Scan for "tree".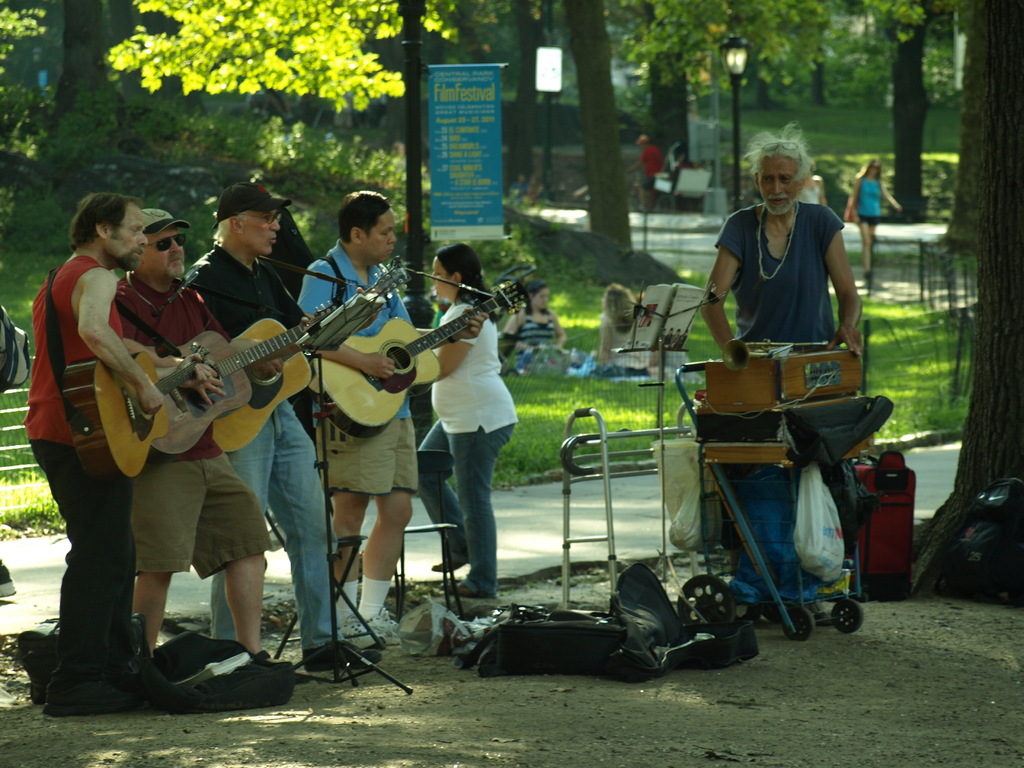
Scan result: select_region(938, 5, 1021, 605).
